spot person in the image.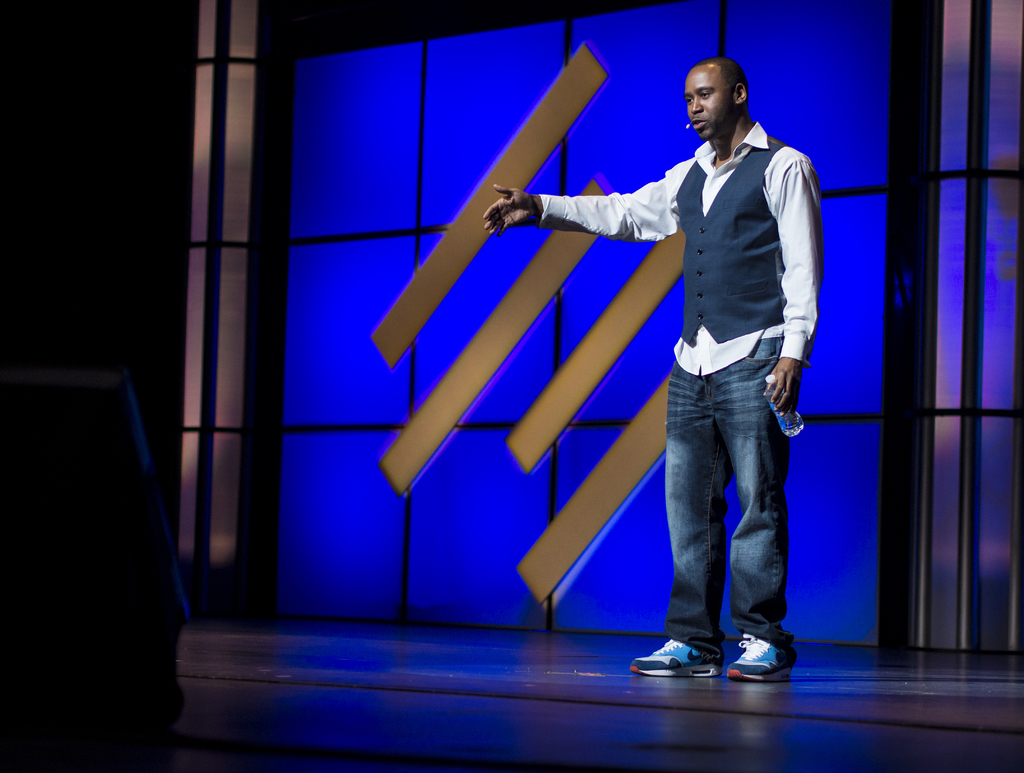
person found at box=[531, 36, 813, 669].
